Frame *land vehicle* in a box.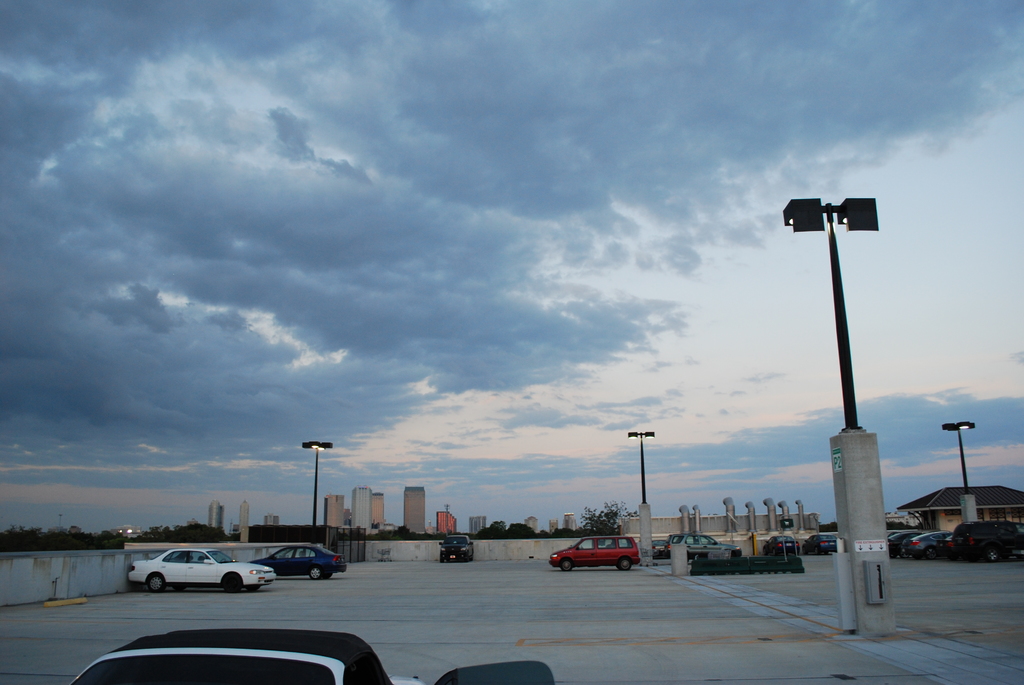
detection(888, 530, 909, 556).
